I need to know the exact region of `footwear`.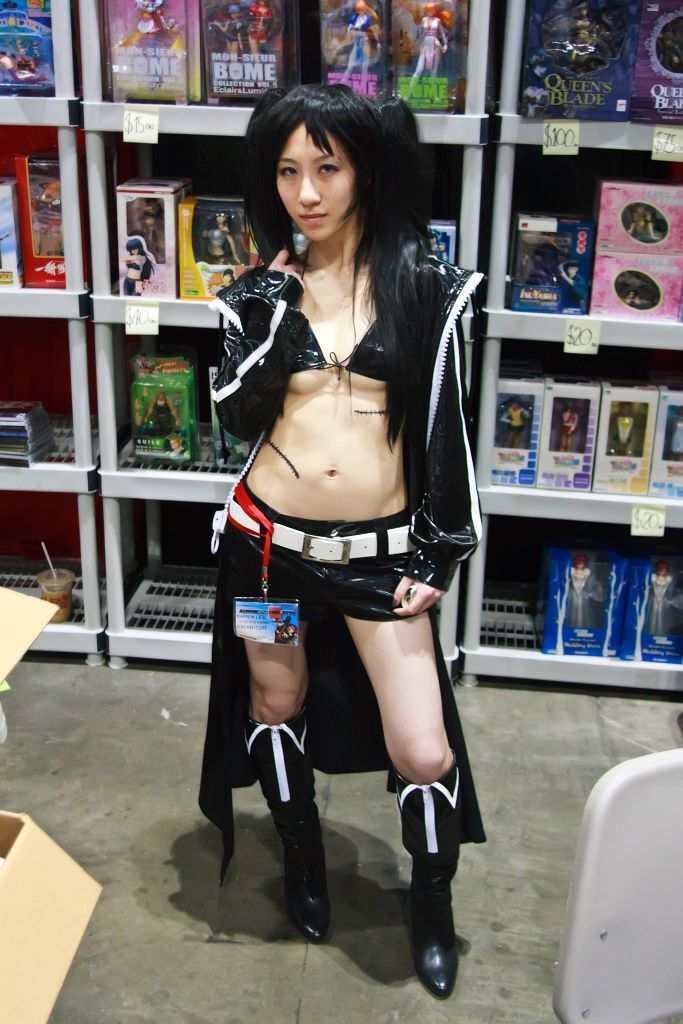
Region: bbox=[406, 844, 471, 1001].
